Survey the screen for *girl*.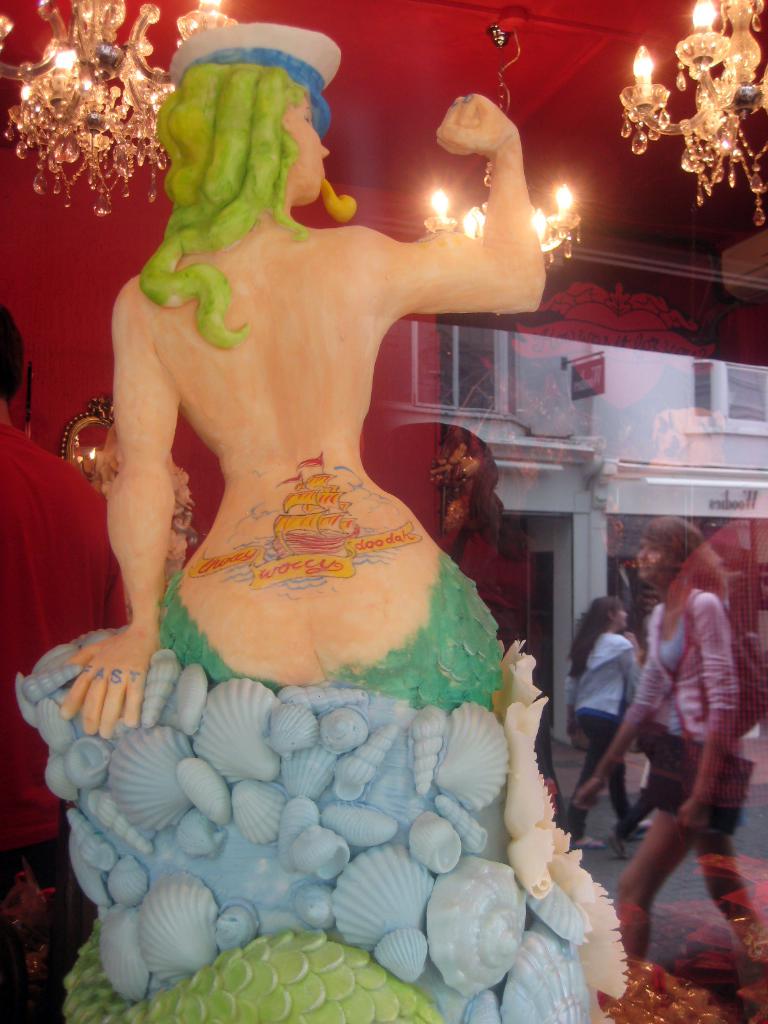
Survey found: select_region(62, 22, 554, 719).
